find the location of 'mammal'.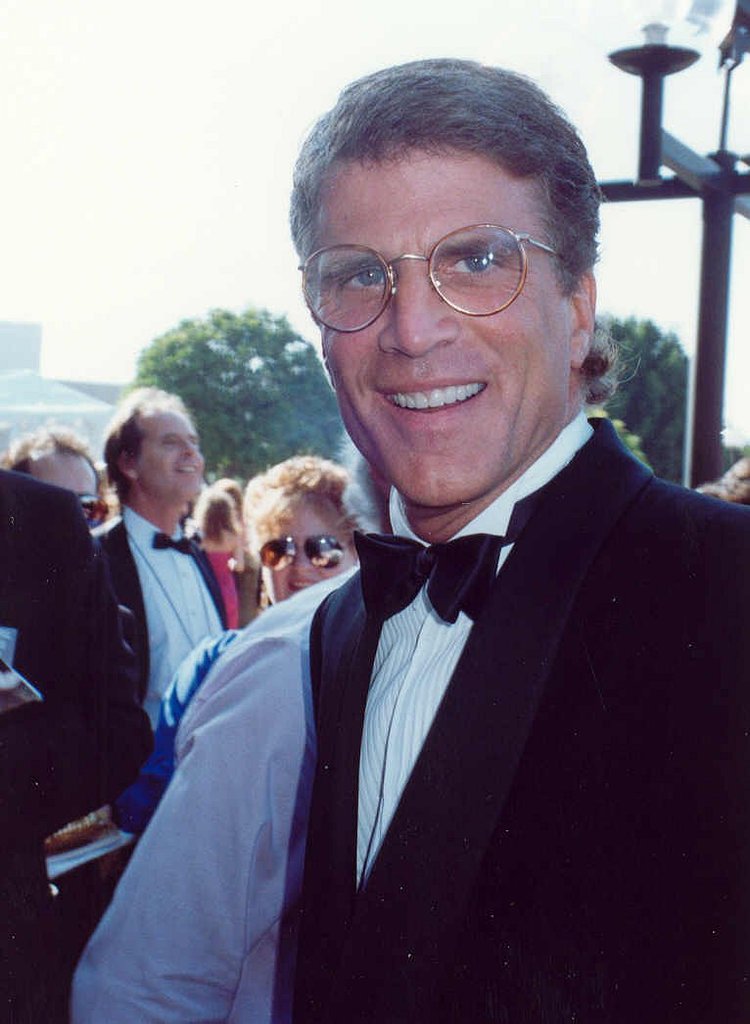
Location: x1=213 y1=477 x2=244 y2=499.
